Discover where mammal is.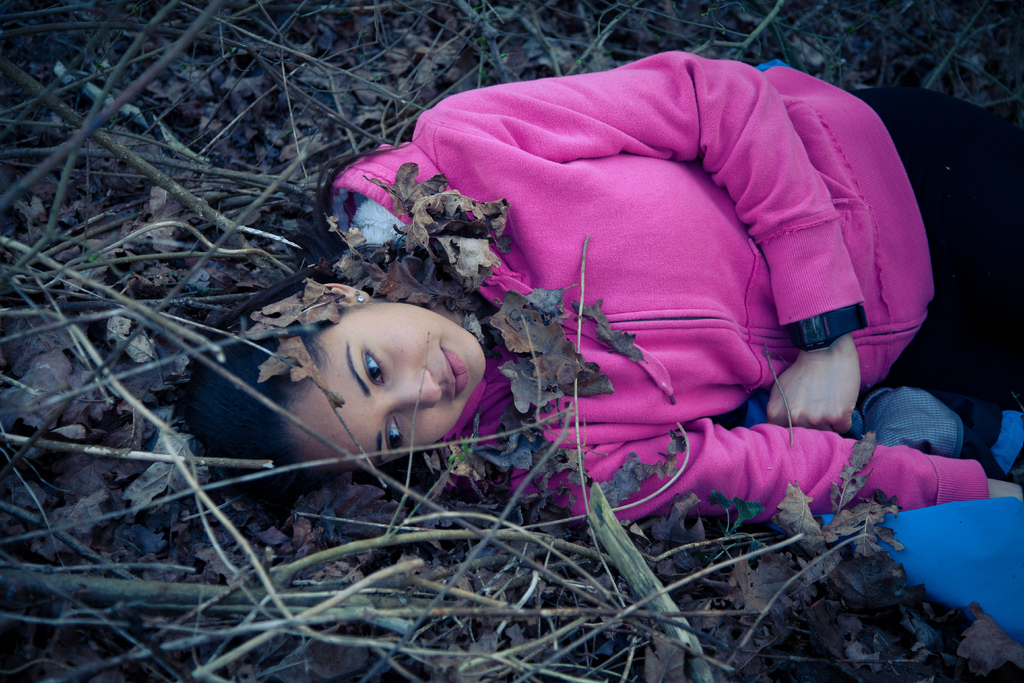
Discovered at x1=156, y1=49, x2=1006, y2=554.
